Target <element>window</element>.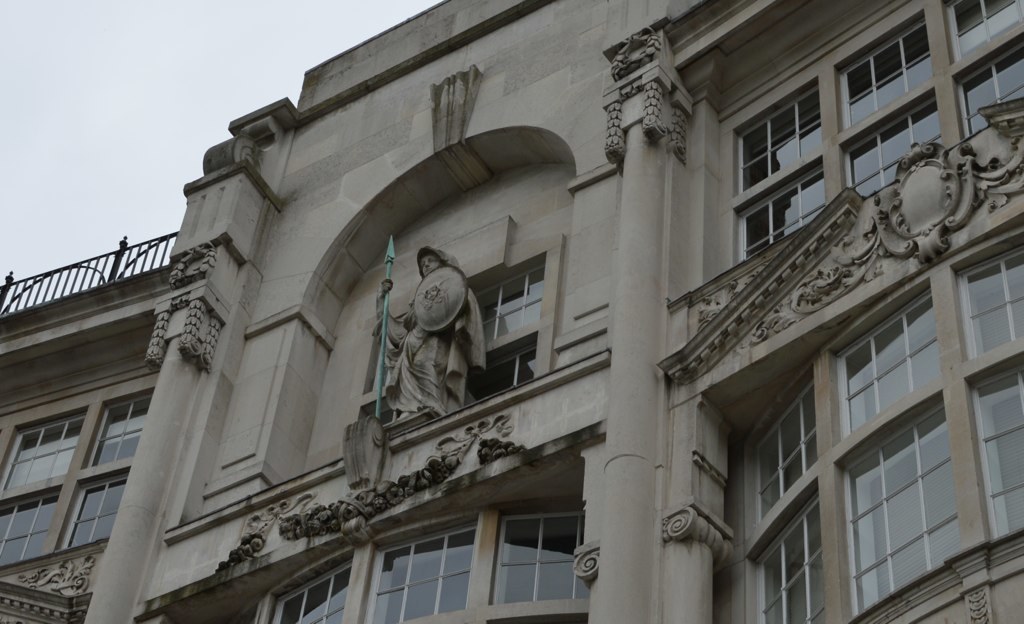
Target region: 839 14 930 124.
